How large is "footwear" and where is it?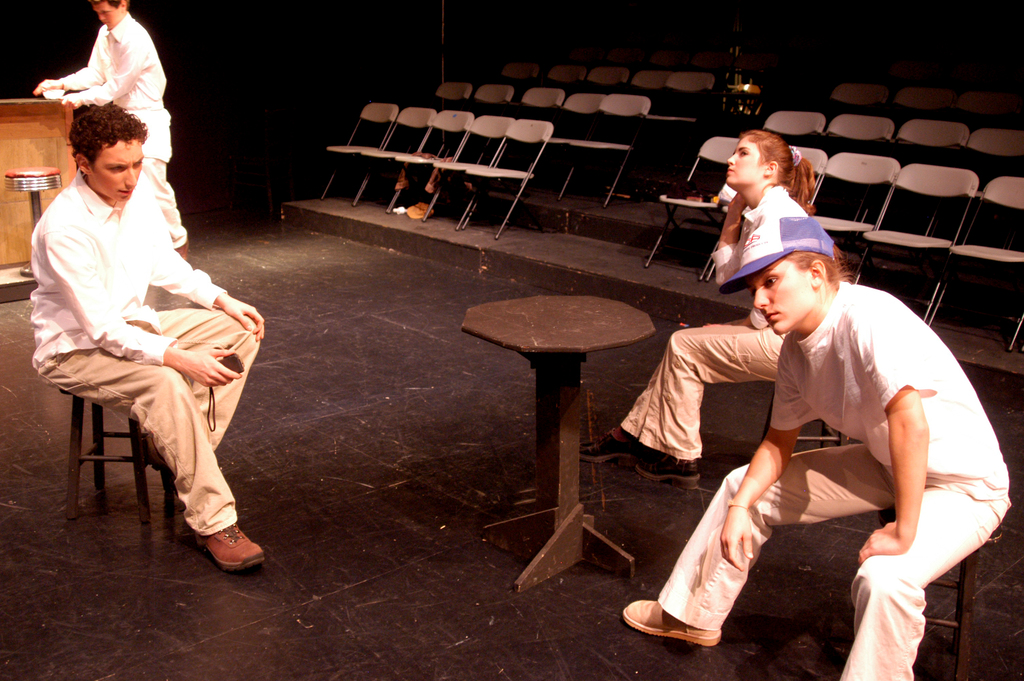
Bounding box: <bbox>625, 600, 731, 635</bbox>.
